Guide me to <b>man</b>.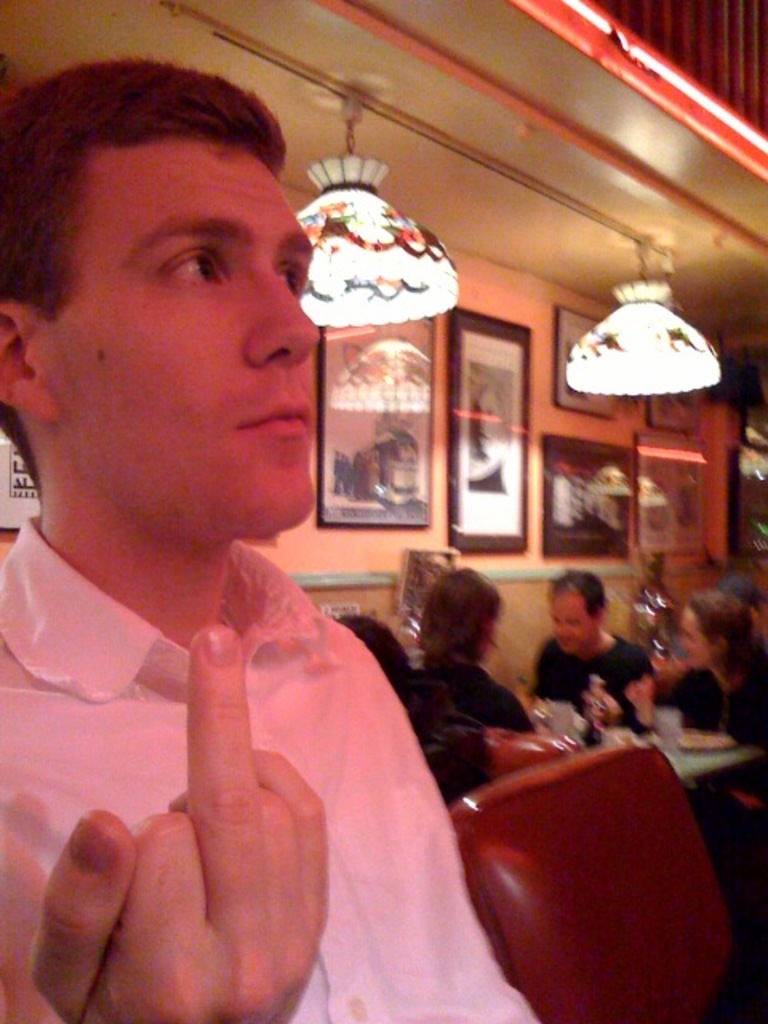
Guidance: (0, 98, 510, 1023).
